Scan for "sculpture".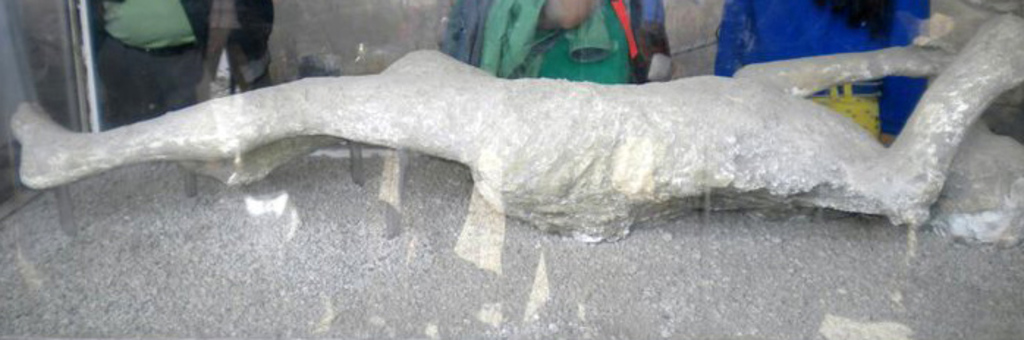
Scan result: bbox=[0, 0, 1023, 254].
